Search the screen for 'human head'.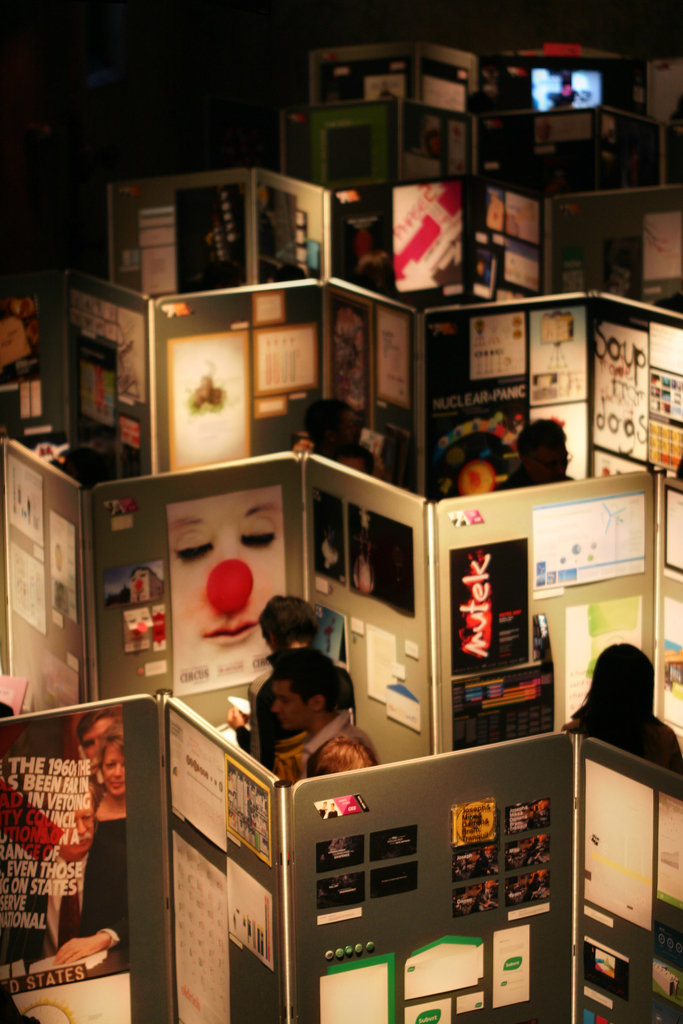
Found at [590,641,657,715].
